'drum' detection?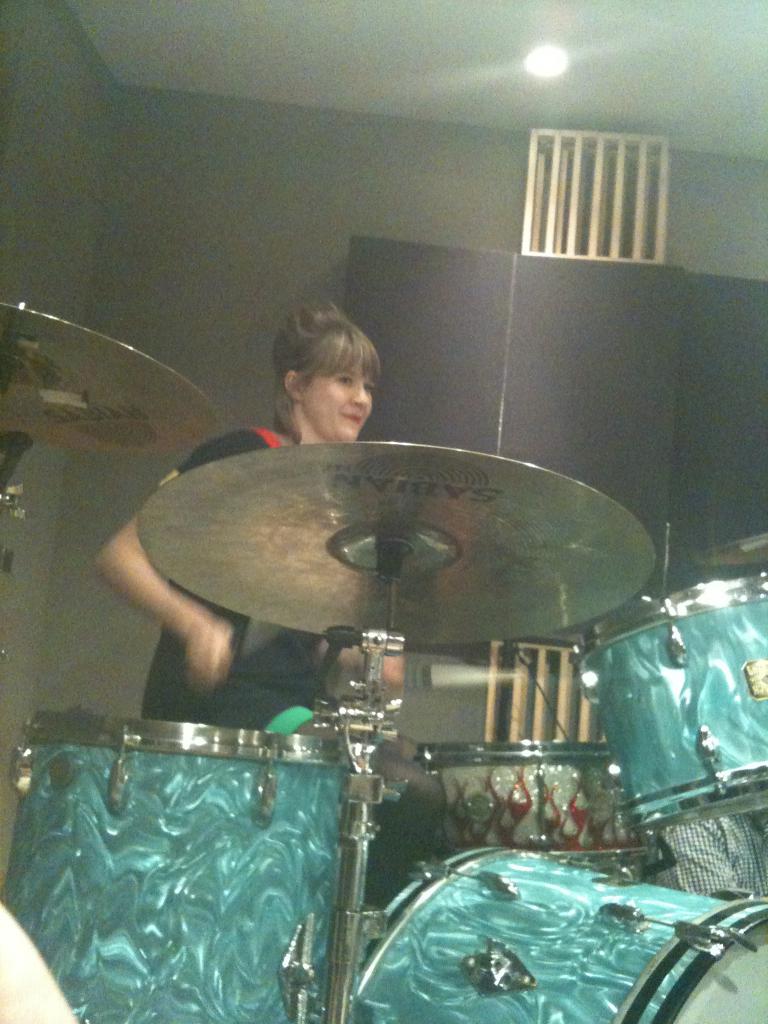
bbox(413, 739, 655, 860)
